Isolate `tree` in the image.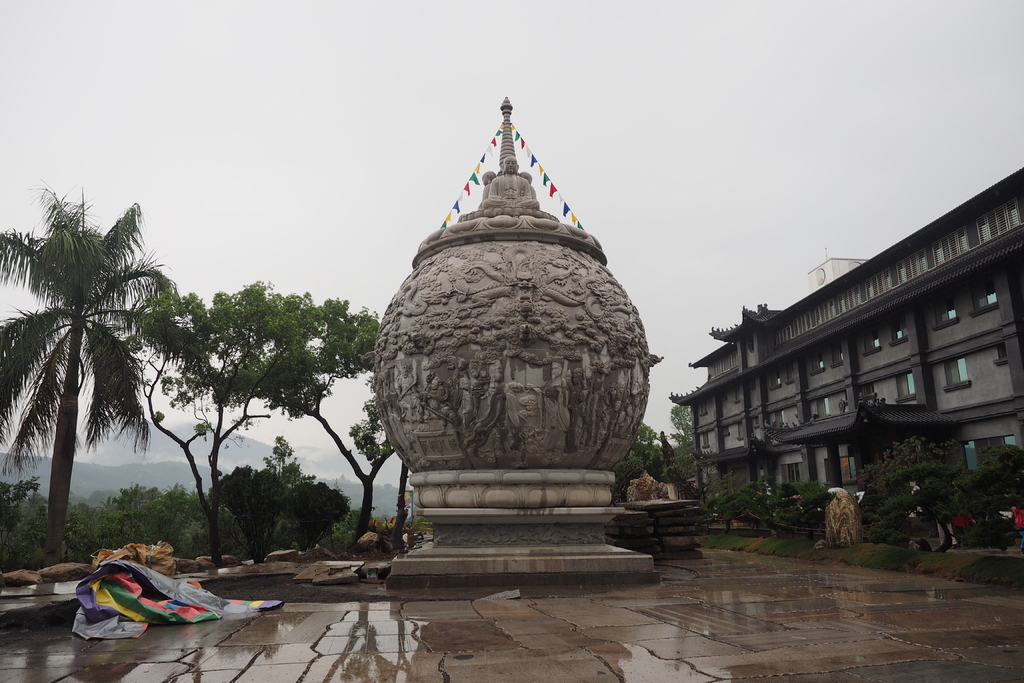
Isolated region: left=0, top=157, right=173, bottom=604.
